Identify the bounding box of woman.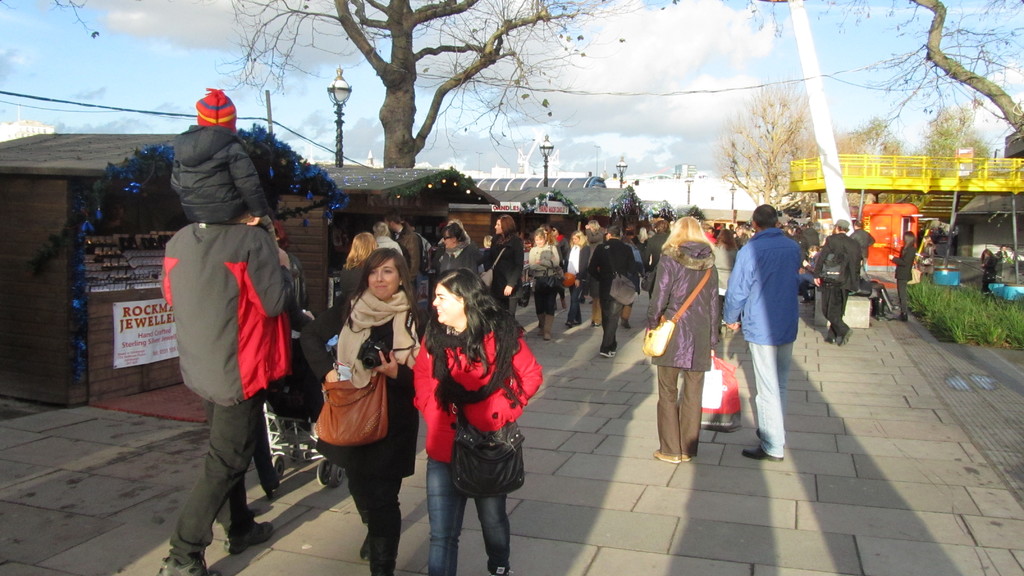
pyautogui.locateOnScreen(978, 246, 999, 298).
